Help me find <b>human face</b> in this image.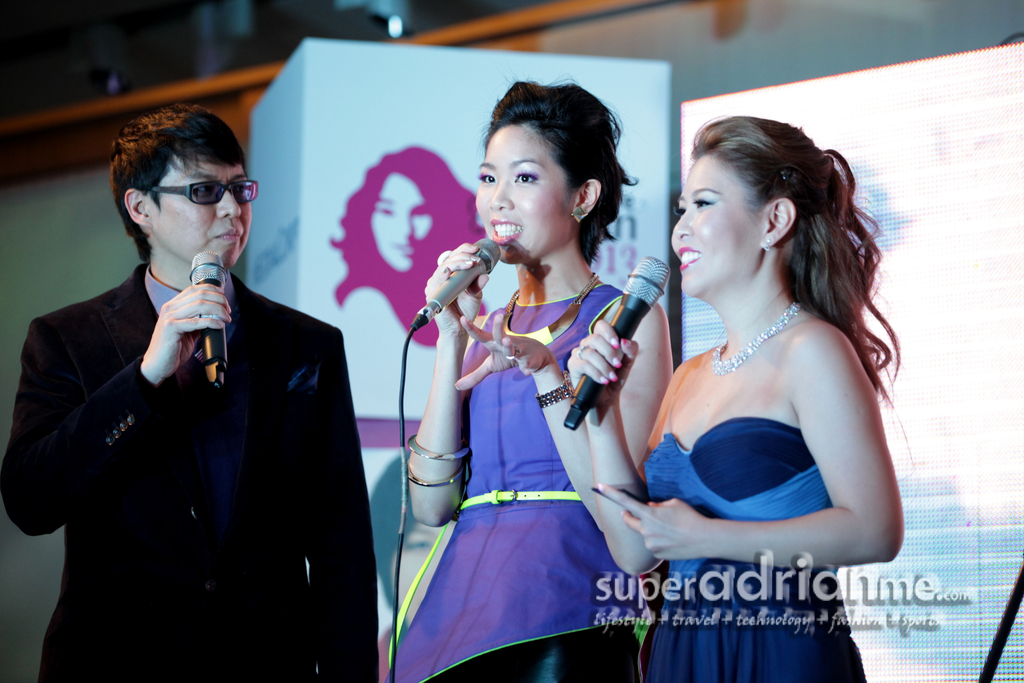
Found it: bbox=(369, 174, 431, 270).
